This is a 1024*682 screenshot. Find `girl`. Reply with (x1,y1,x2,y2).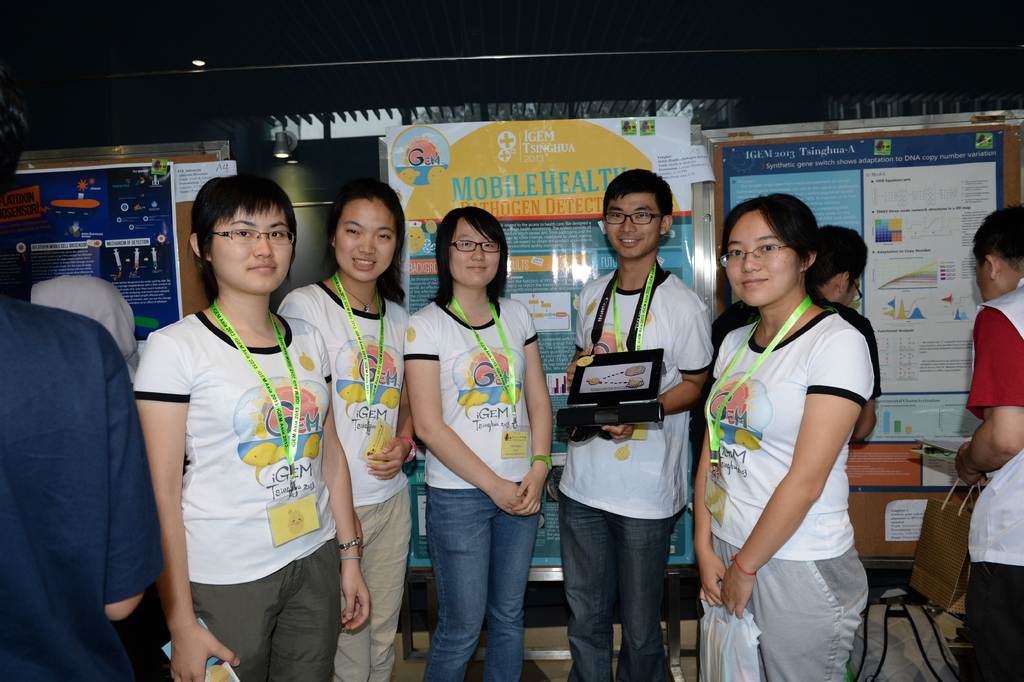
(409,206,553,681).
